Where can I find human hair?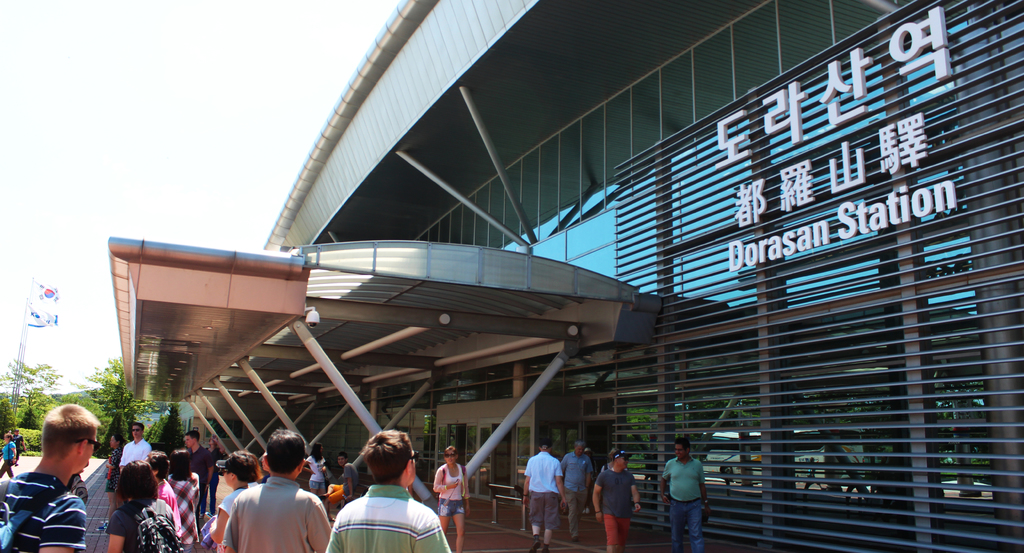
You can find it at l=172, t=447, r=192, b=478.
